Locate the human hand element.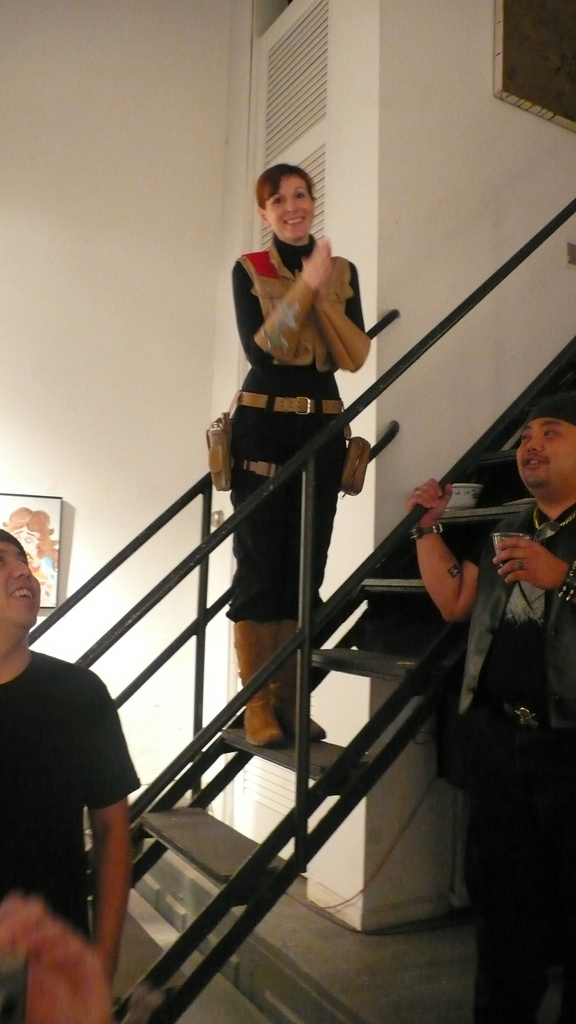
Element bbox: {"x1": 298, "y1": 234, "x2": 332, "y2": 285}.
